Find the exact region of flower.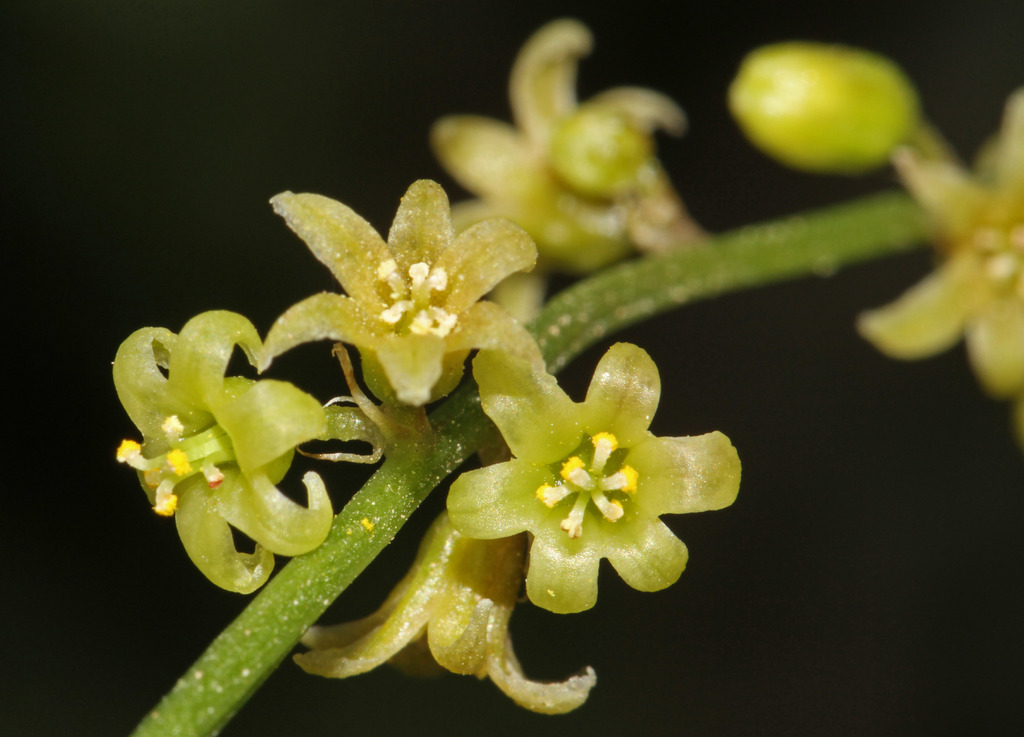
Exact region: 852:87:1023:447.
